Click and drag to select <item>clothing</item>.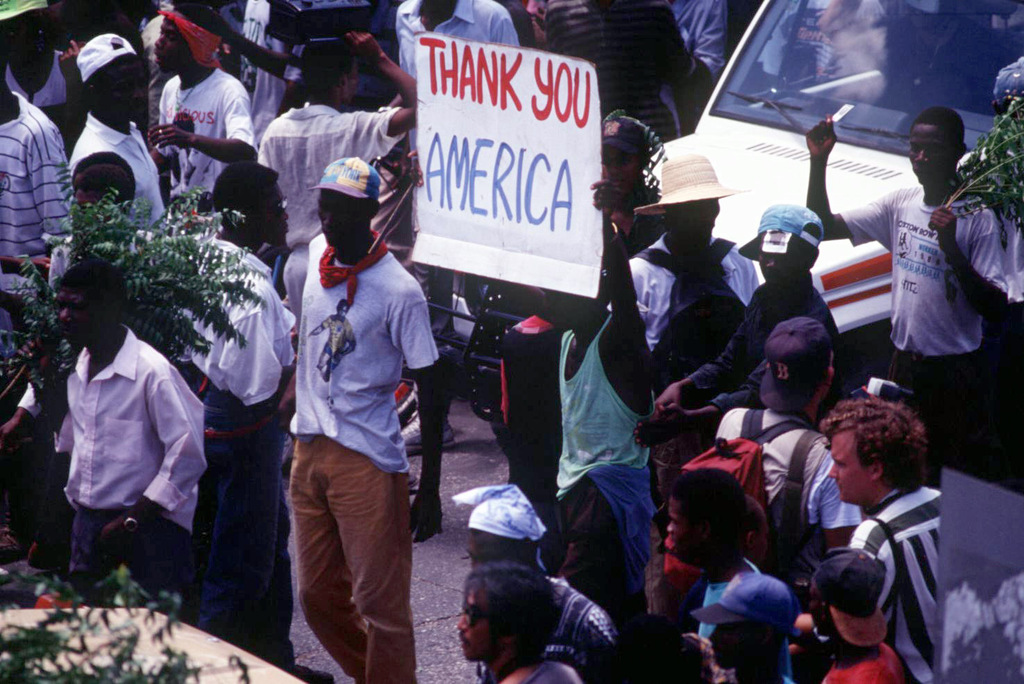
Selection: 60, 103, 178, 232.
